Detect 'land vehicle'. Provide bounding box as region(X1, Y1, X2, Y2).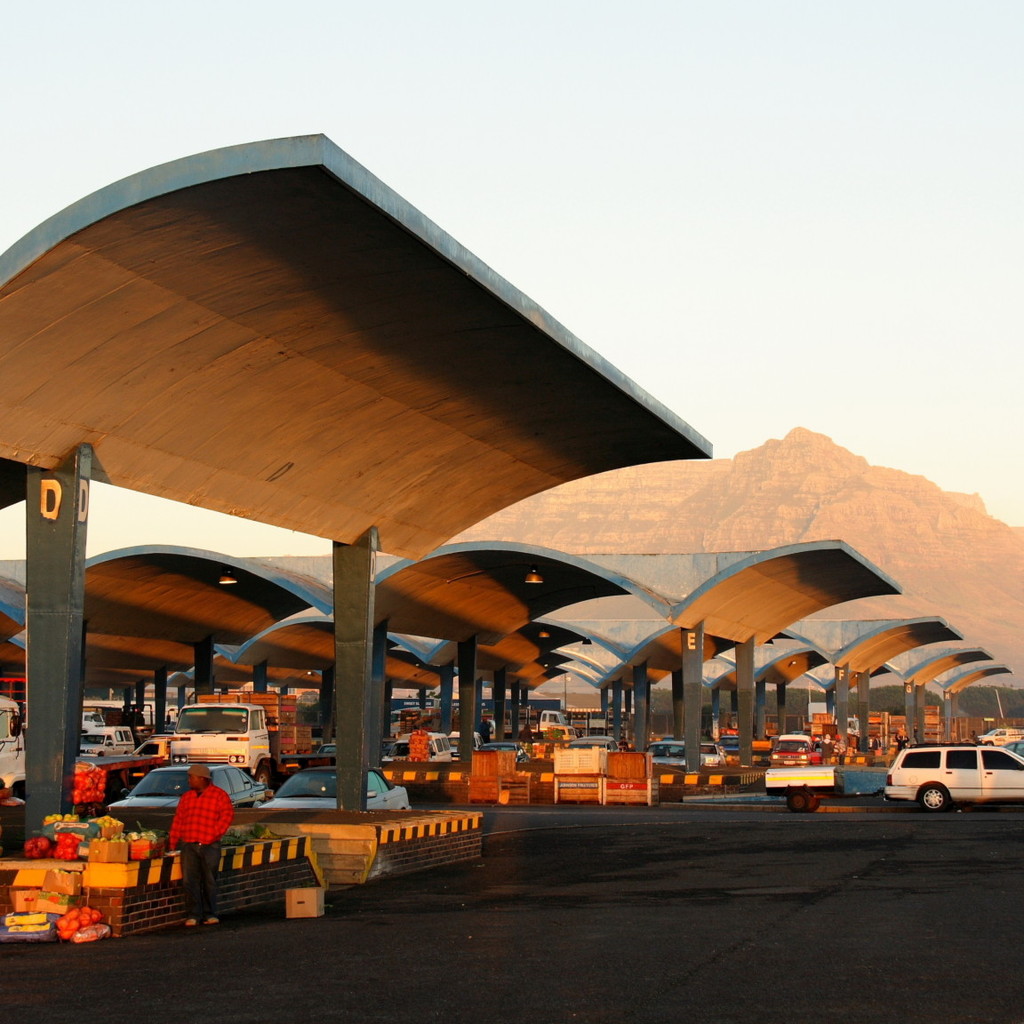
region(644, 738, 686, 770).
